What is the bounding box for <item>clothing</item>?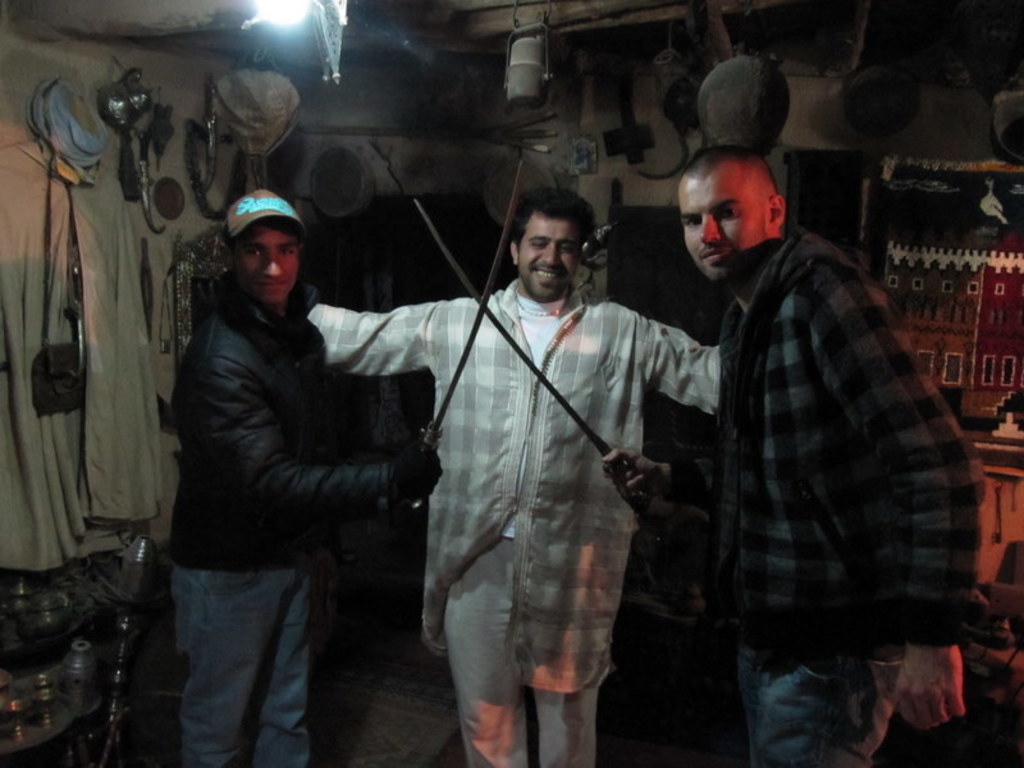
pyautogui.locateOnScreen(157, 251, 424, 759).
